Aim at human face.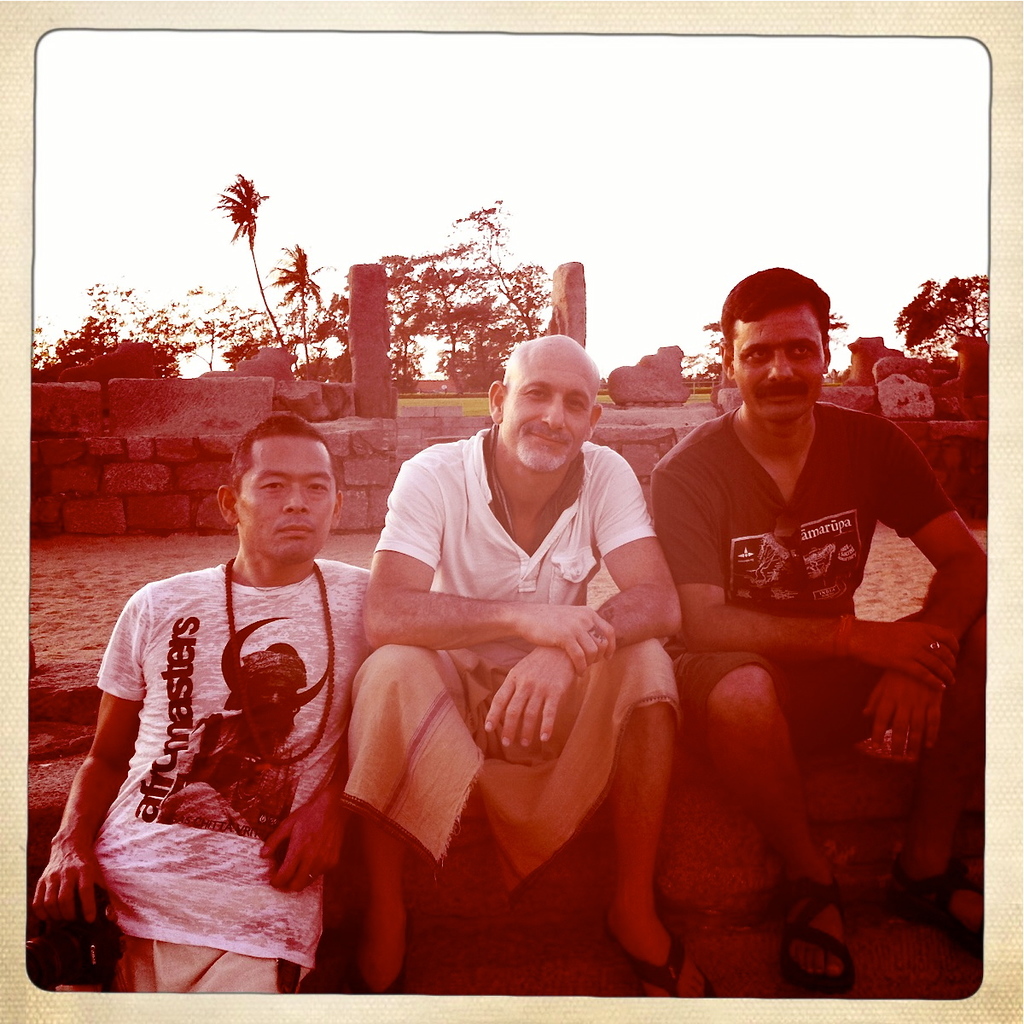
Aimed at x1=507, y1=335, x2=590, y2=479.
